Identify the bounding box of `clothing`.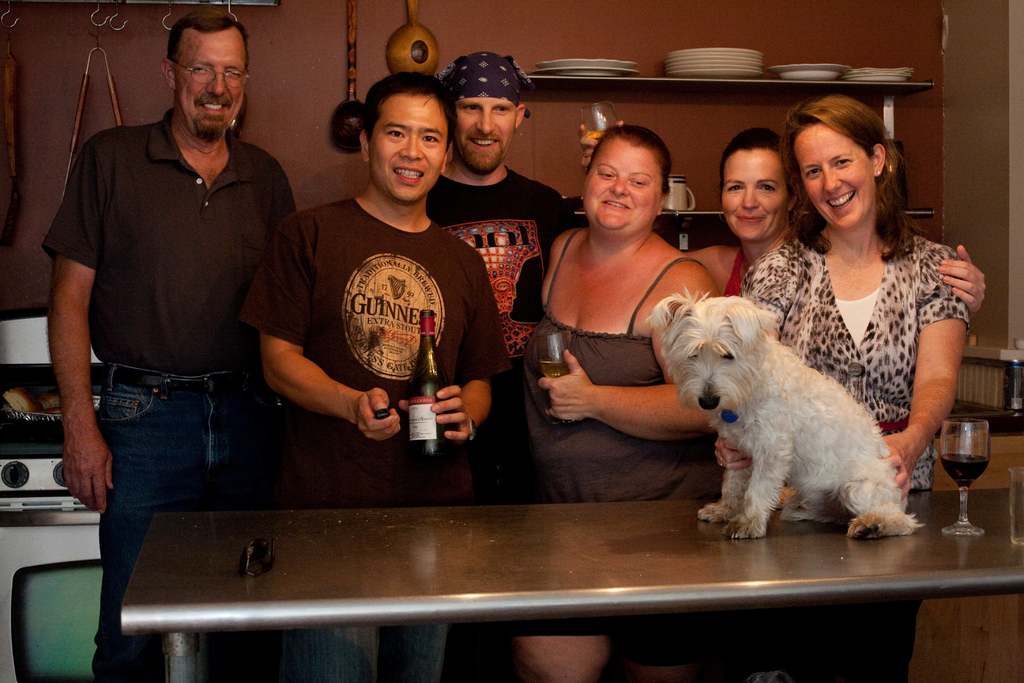
719/247/744/295.
